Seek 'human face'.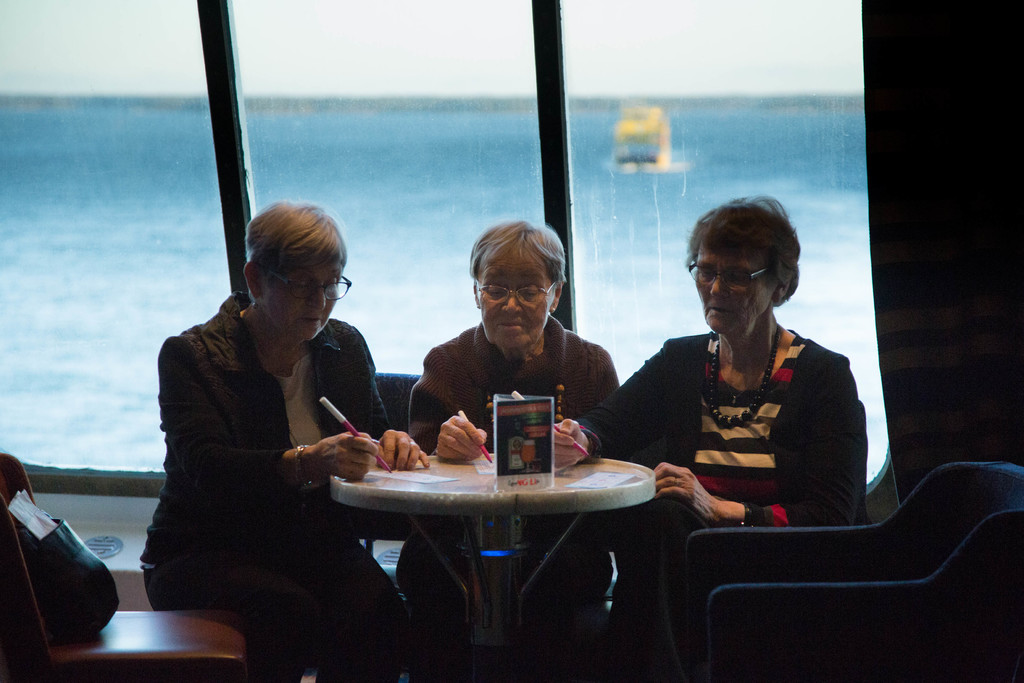
box(479, 247, 552, 352).
